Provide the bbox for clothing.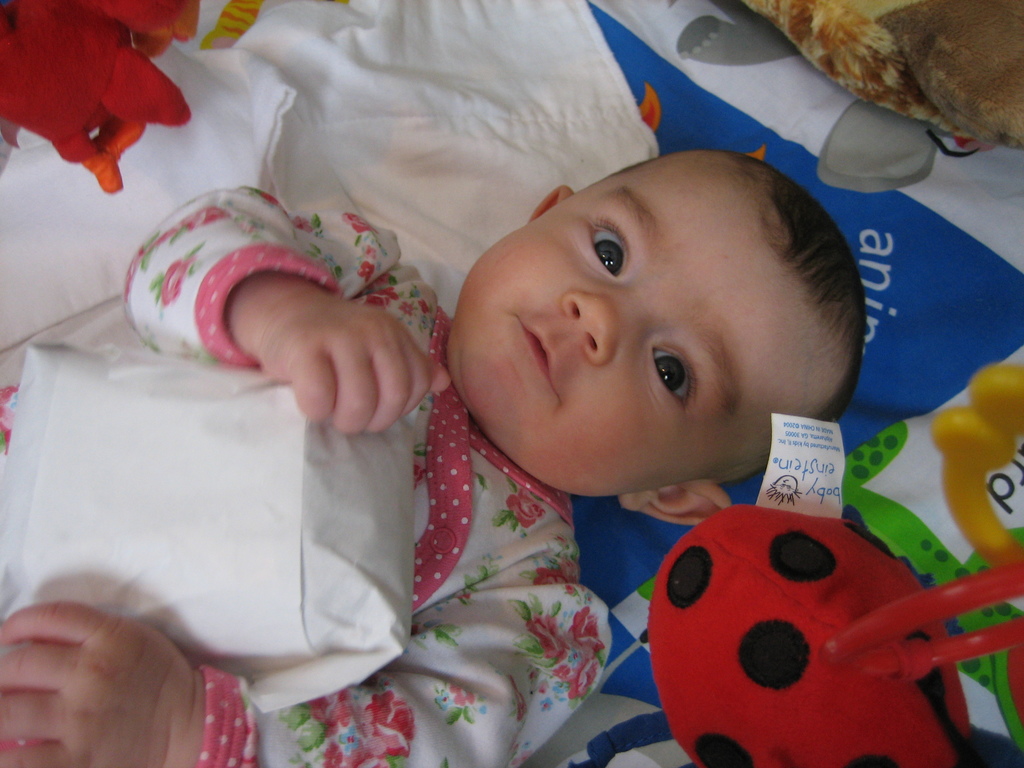
crop(0, 184, 607, 767).
